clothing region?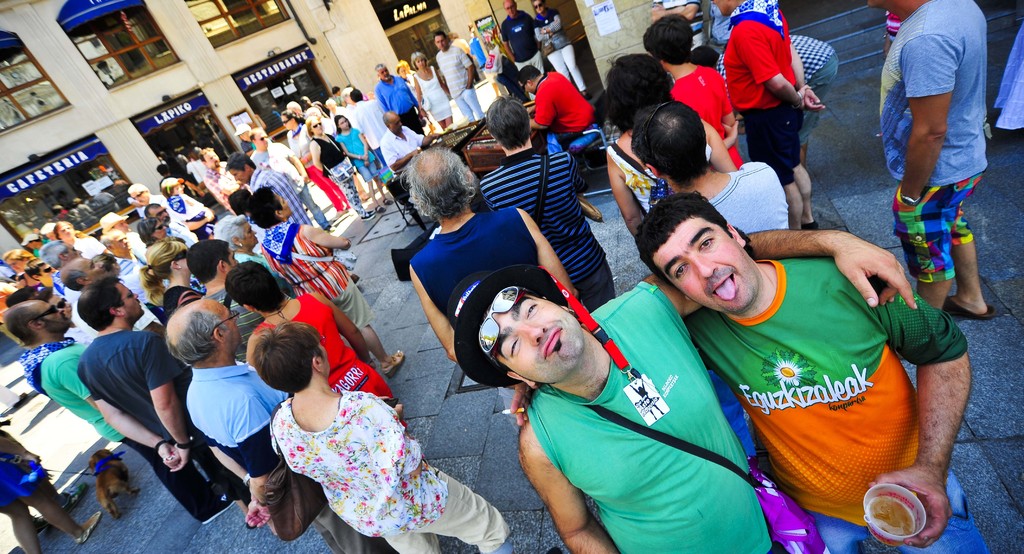
232/250/278/273
